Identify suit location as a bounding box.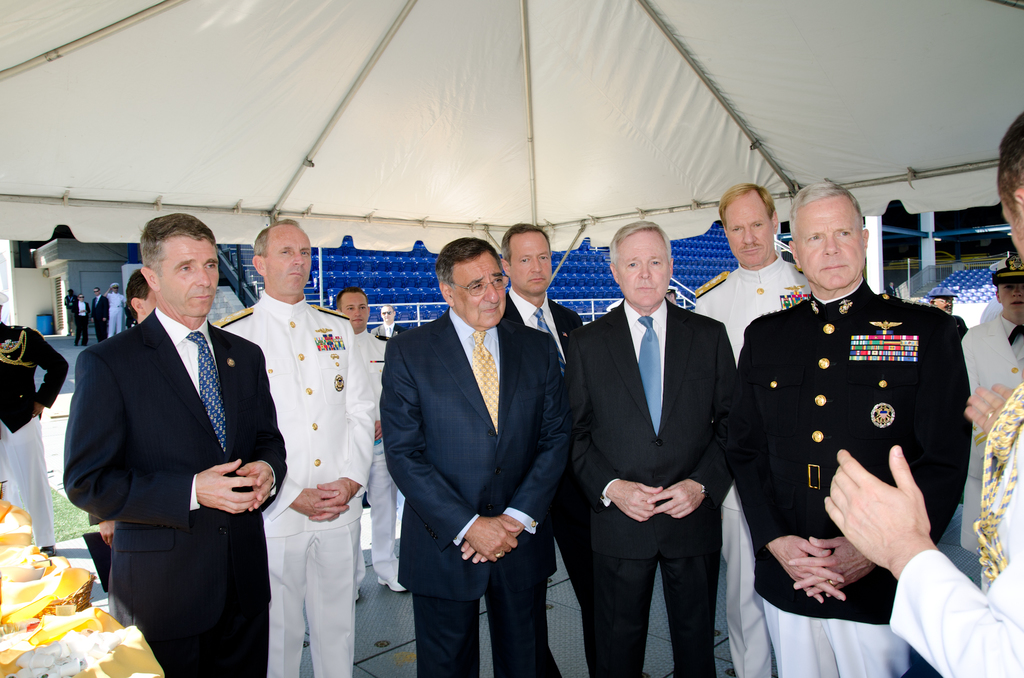
region(504, 286, 585, 580).
